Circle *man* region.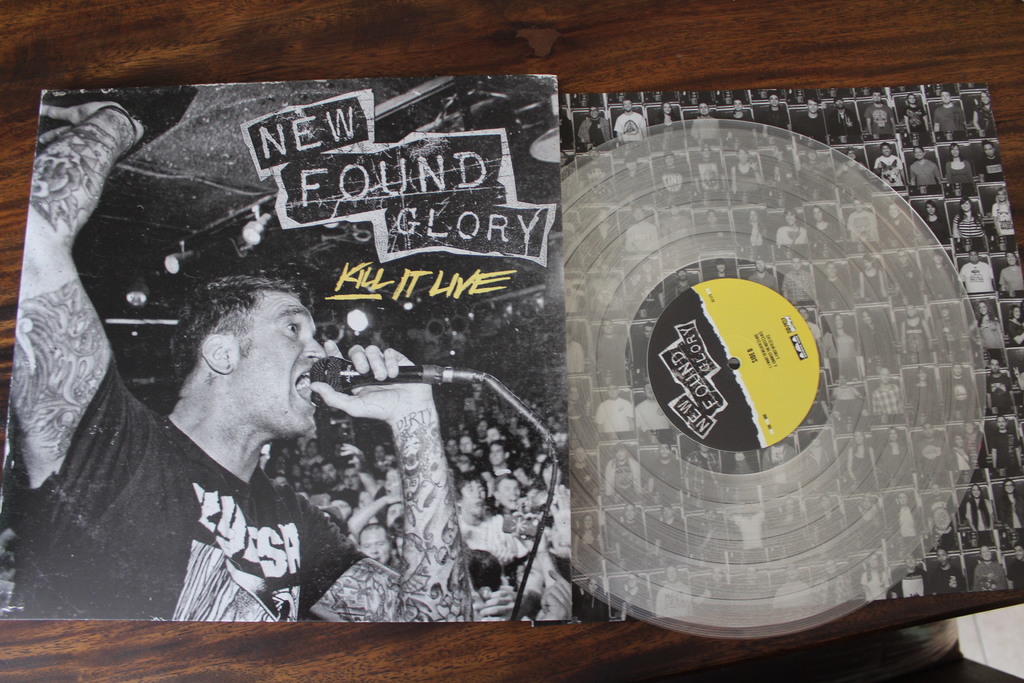
Region: [left=684, top=443, right=720, bottom=493].
